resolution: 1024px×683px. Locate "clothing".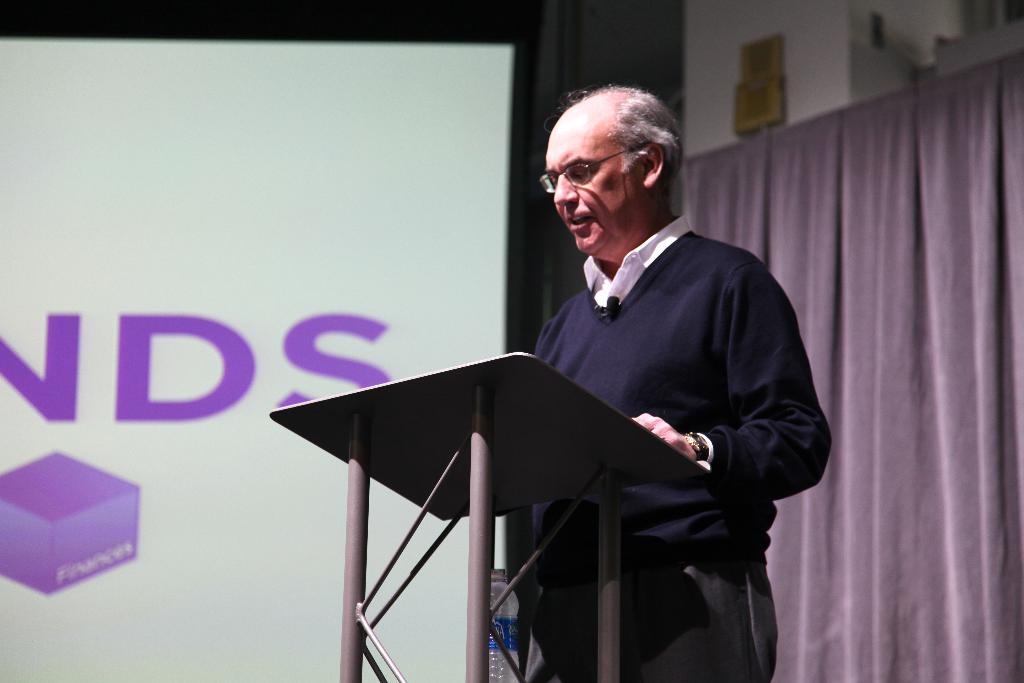
region(516, 164, 819, 648).
